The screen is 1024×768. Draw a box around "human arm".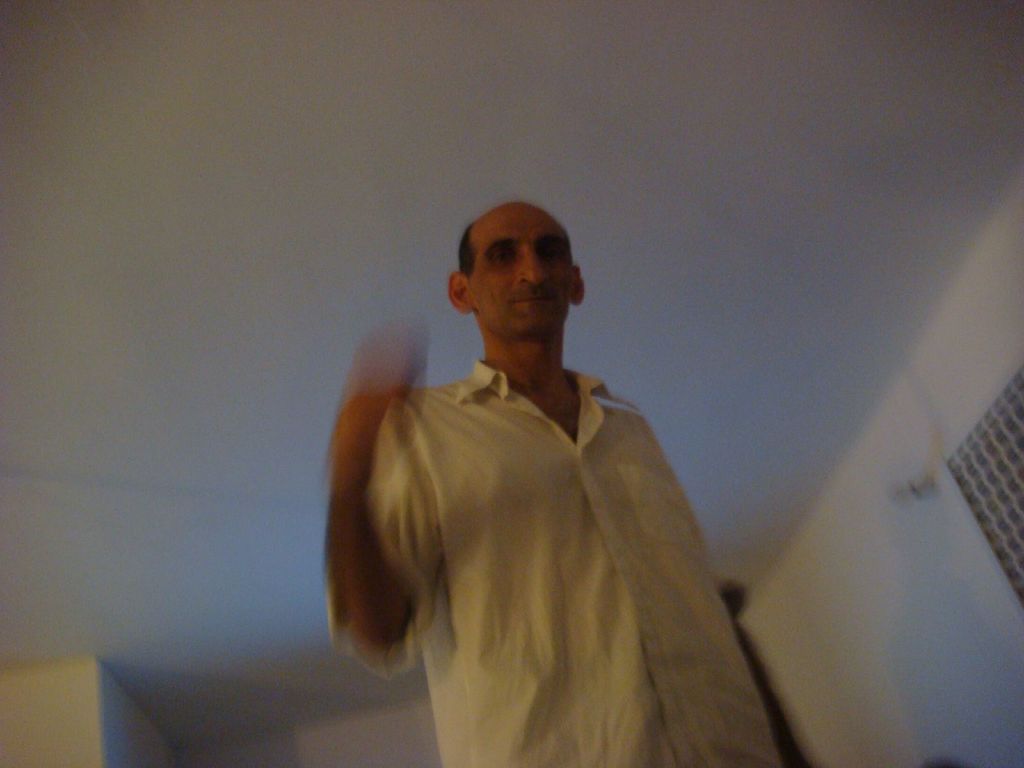
bbox(329, 326, 441, 643).
